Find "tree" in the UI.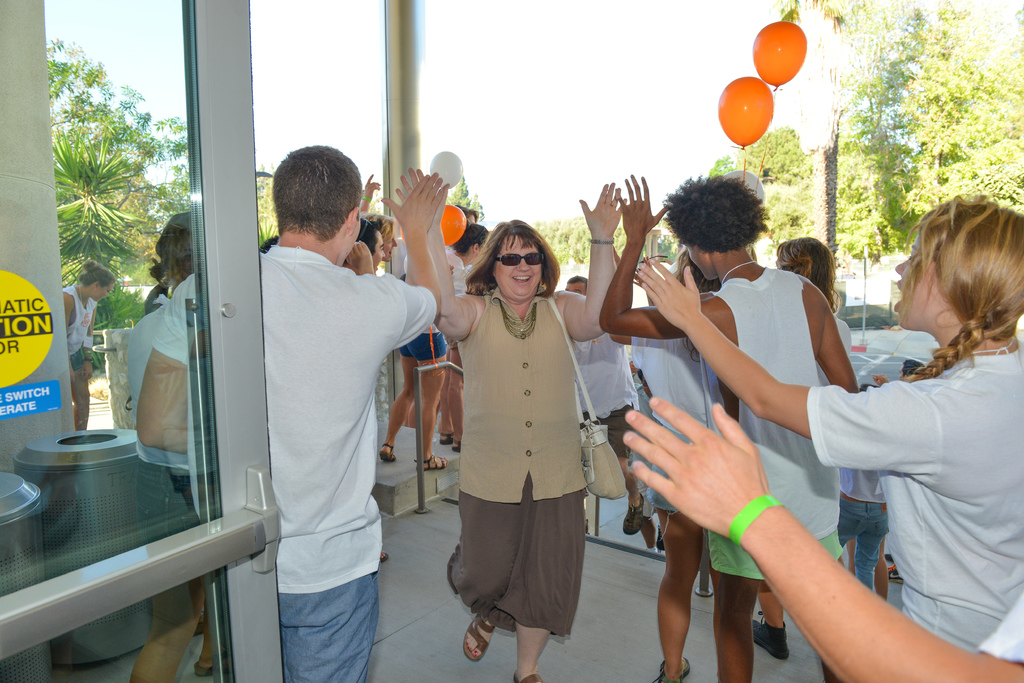
UI element at region(253, 173, 285, 247).
